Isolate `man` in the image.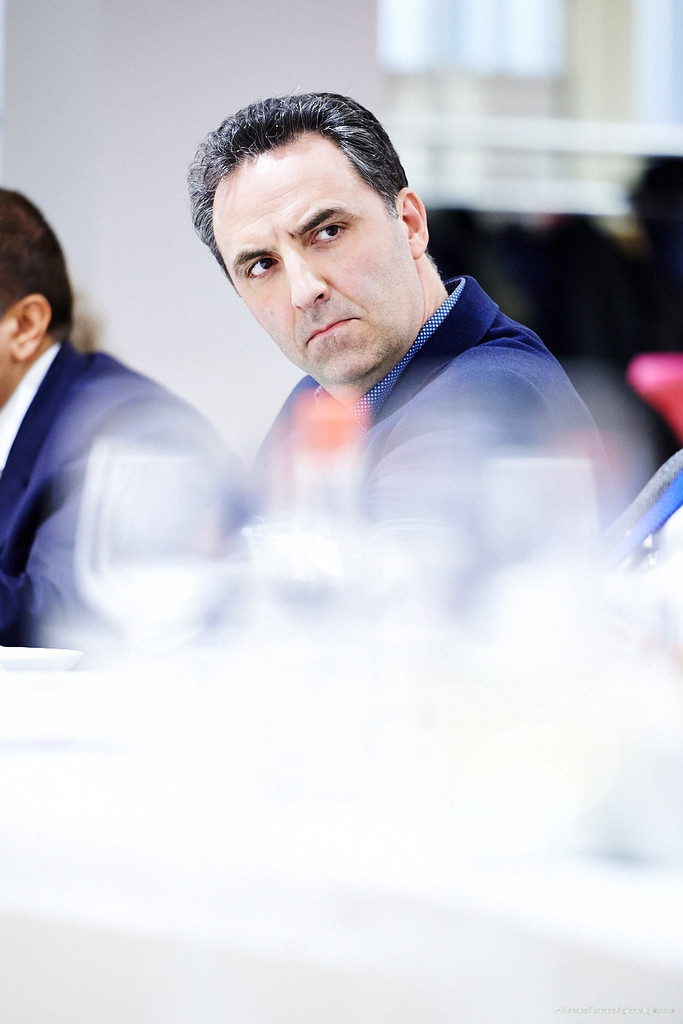
Isolated region: (x1=189, y1=96, x2=614, y2=649).
